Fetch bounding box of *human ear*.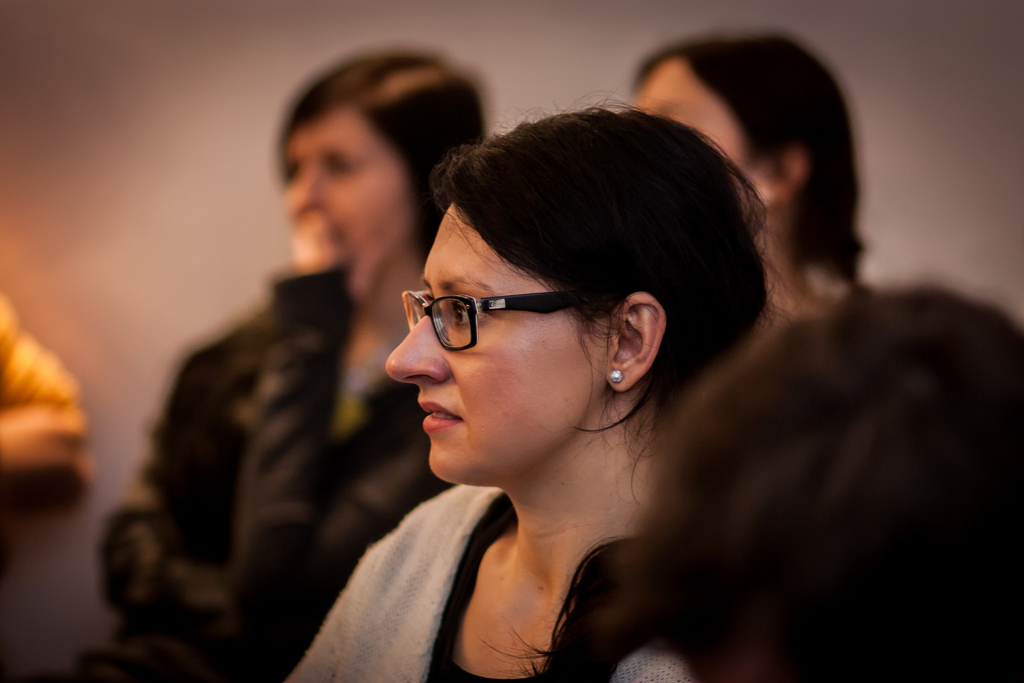
Bbox: <box>755,147,810,207</box>.
